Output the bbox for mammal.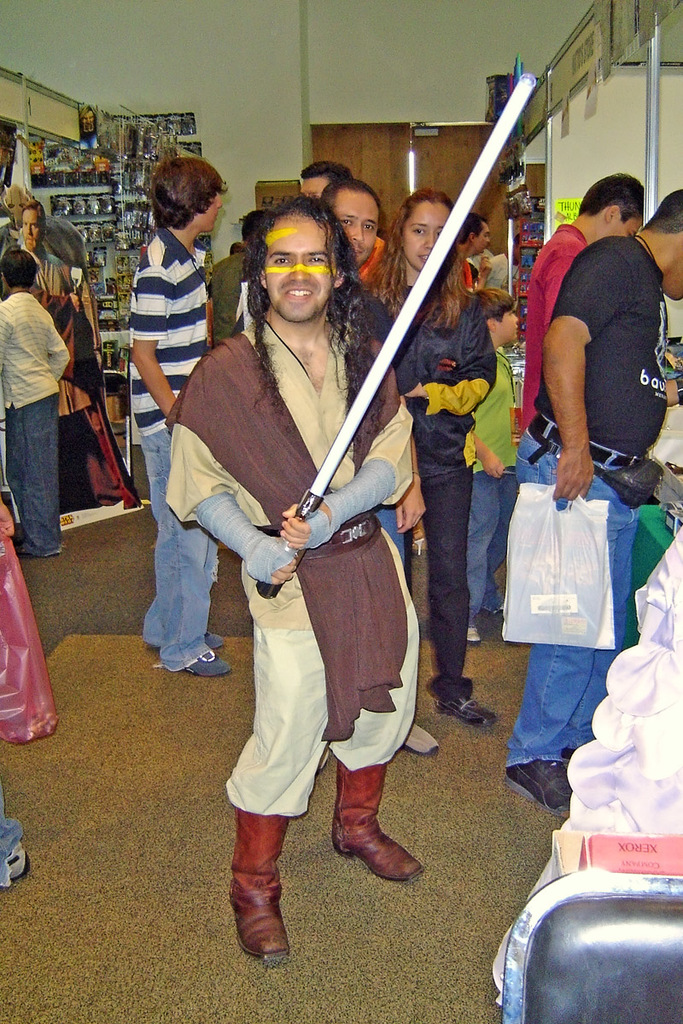
(465,281,522,648).
